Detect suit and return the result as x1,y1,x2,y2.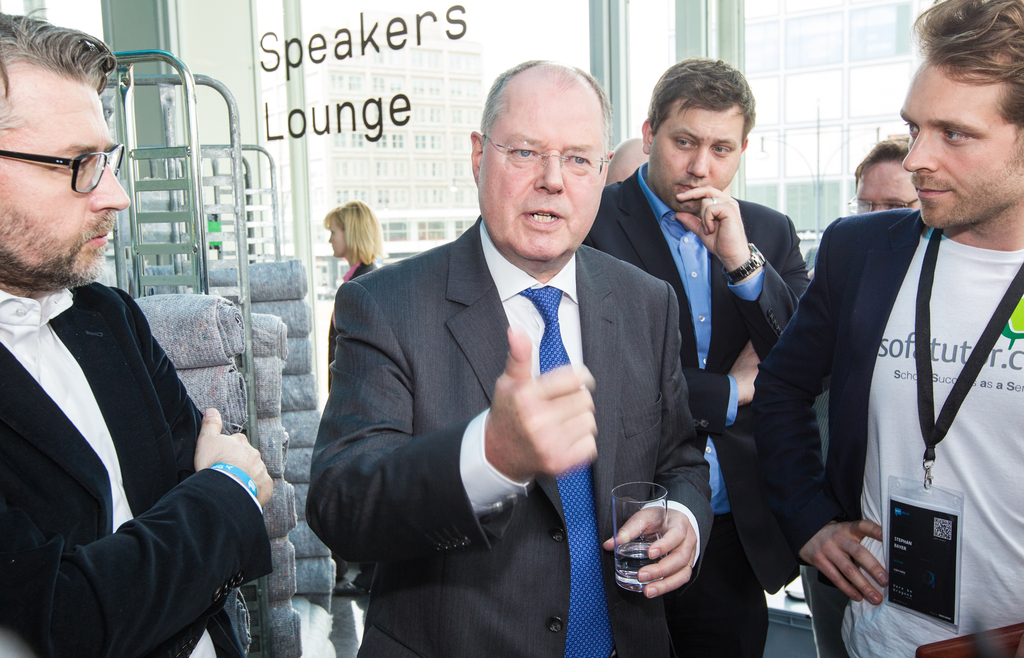
327,261,380,581.
